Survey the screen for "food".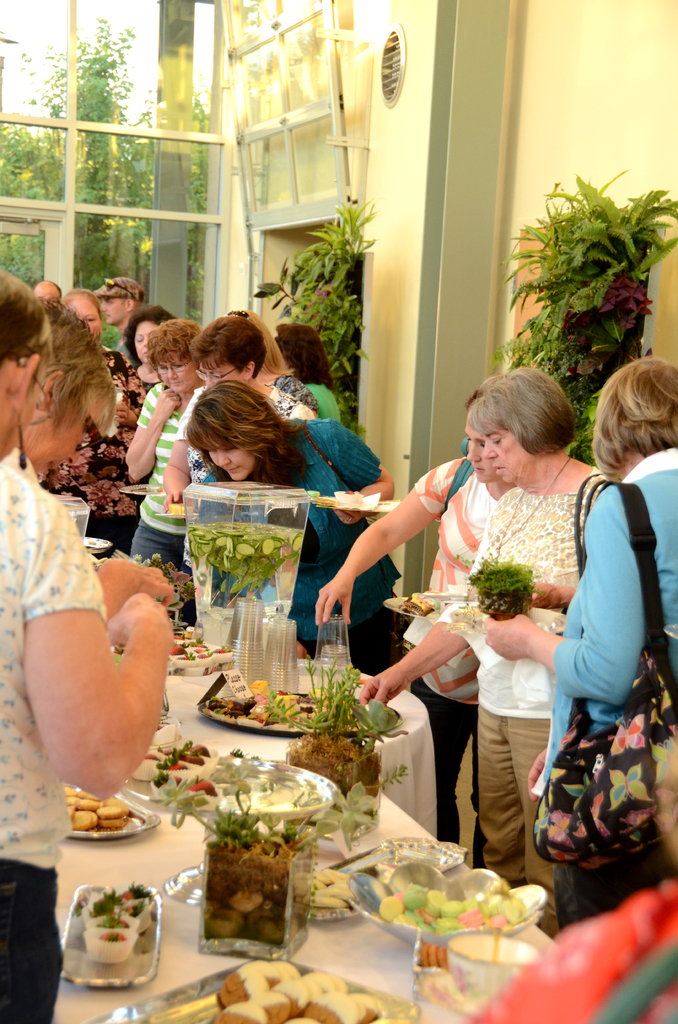
Survey found: 209 964 385 1023.
